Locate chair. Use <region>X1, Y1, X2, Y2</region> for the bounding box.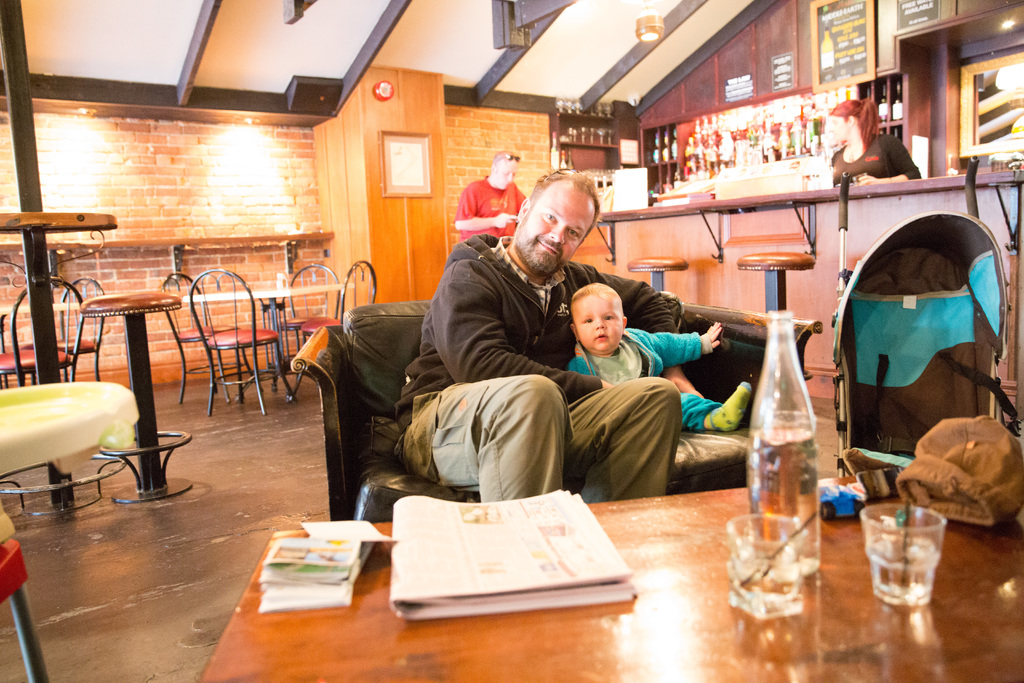
<region>287, 295, 821, 527</region>.
